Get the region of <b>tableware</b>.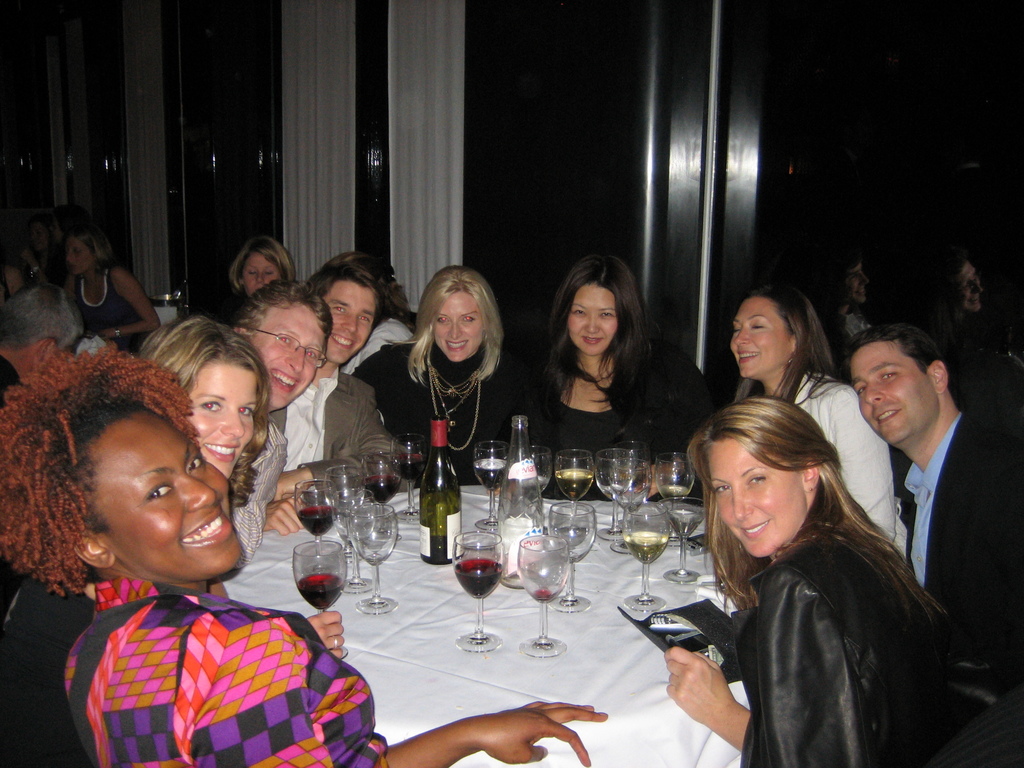
(671, 502, 701, 581).
